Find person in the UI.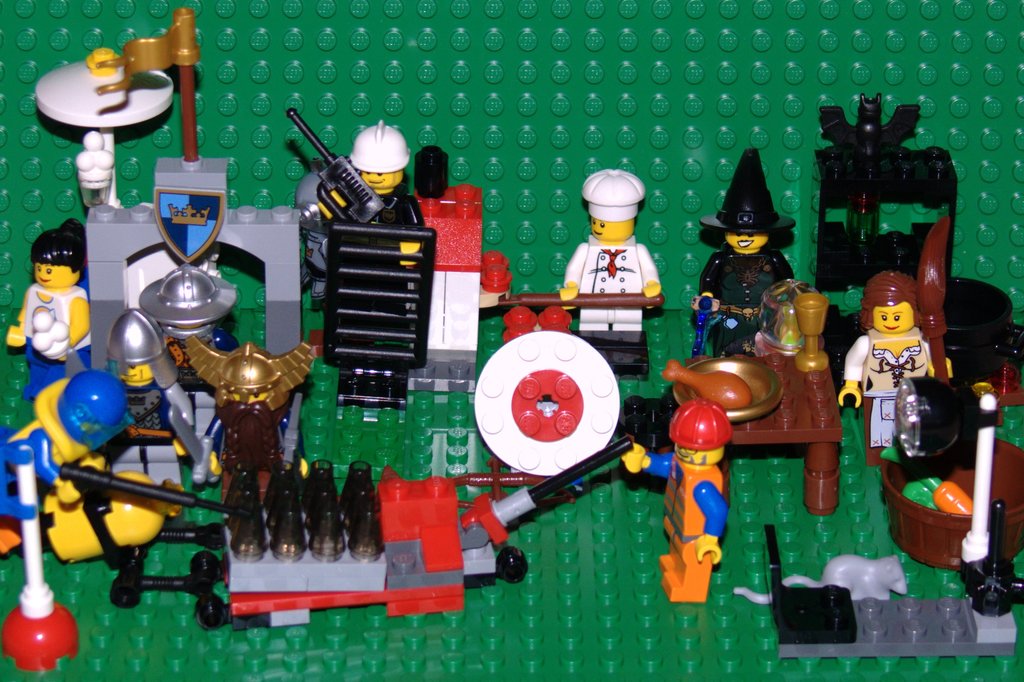
UI element at <region>835, 272, 953, 467</region>.
